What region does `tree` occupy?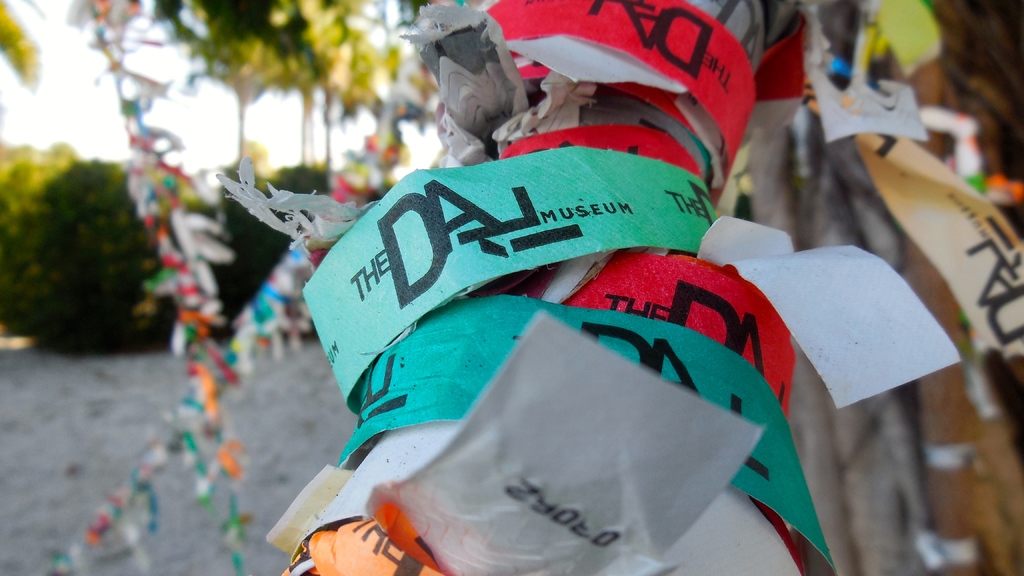
locate(150, 0, 326, 177).
